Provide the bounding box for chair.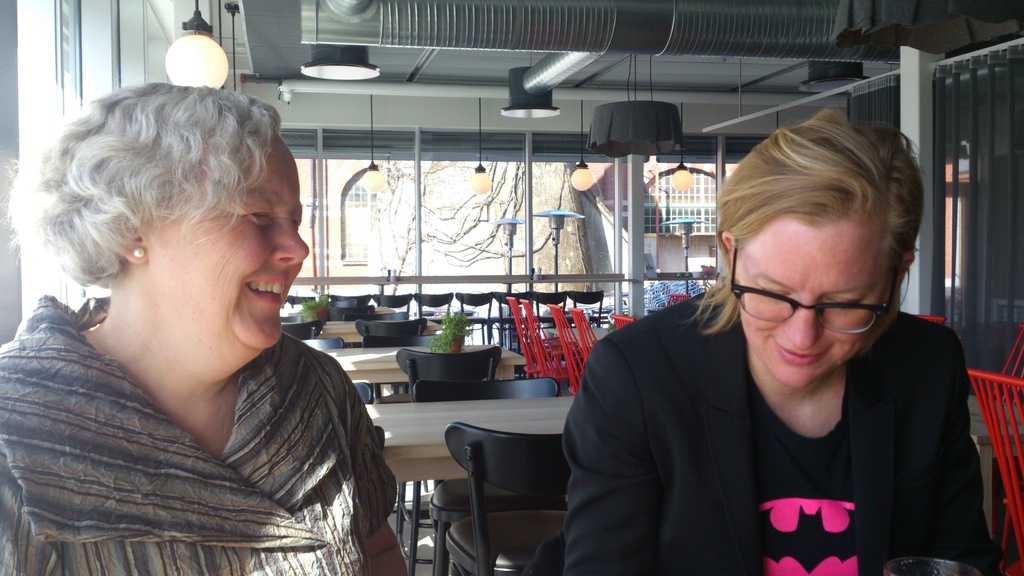
[x1=667, y1=293, x2=691, y2=305].
